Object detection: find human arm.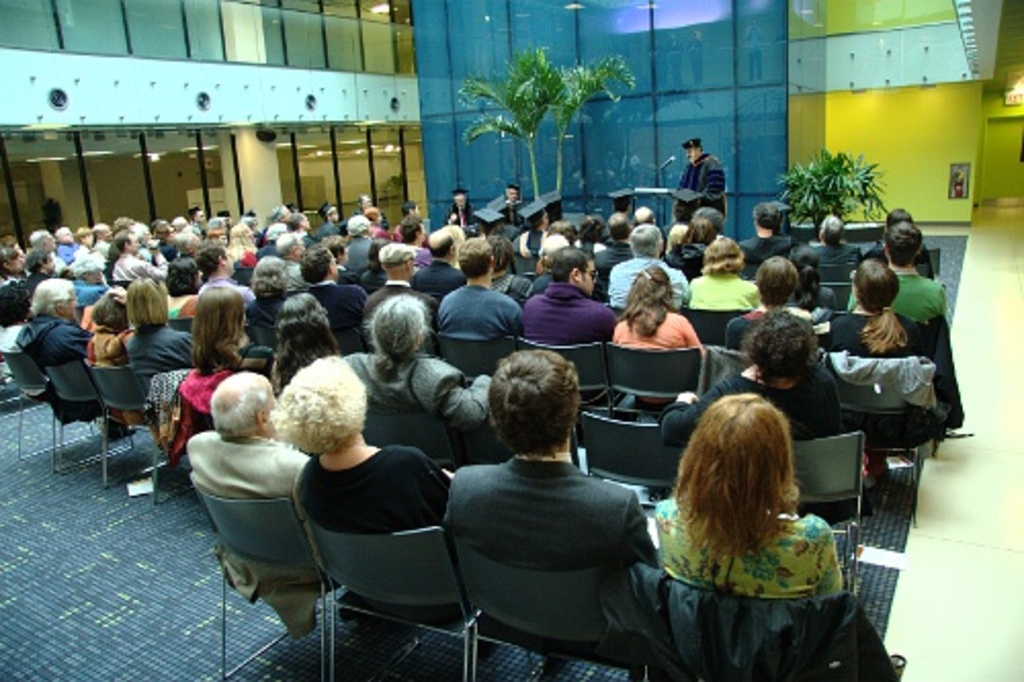
left=498, top=287, right=530, bottom=342.
